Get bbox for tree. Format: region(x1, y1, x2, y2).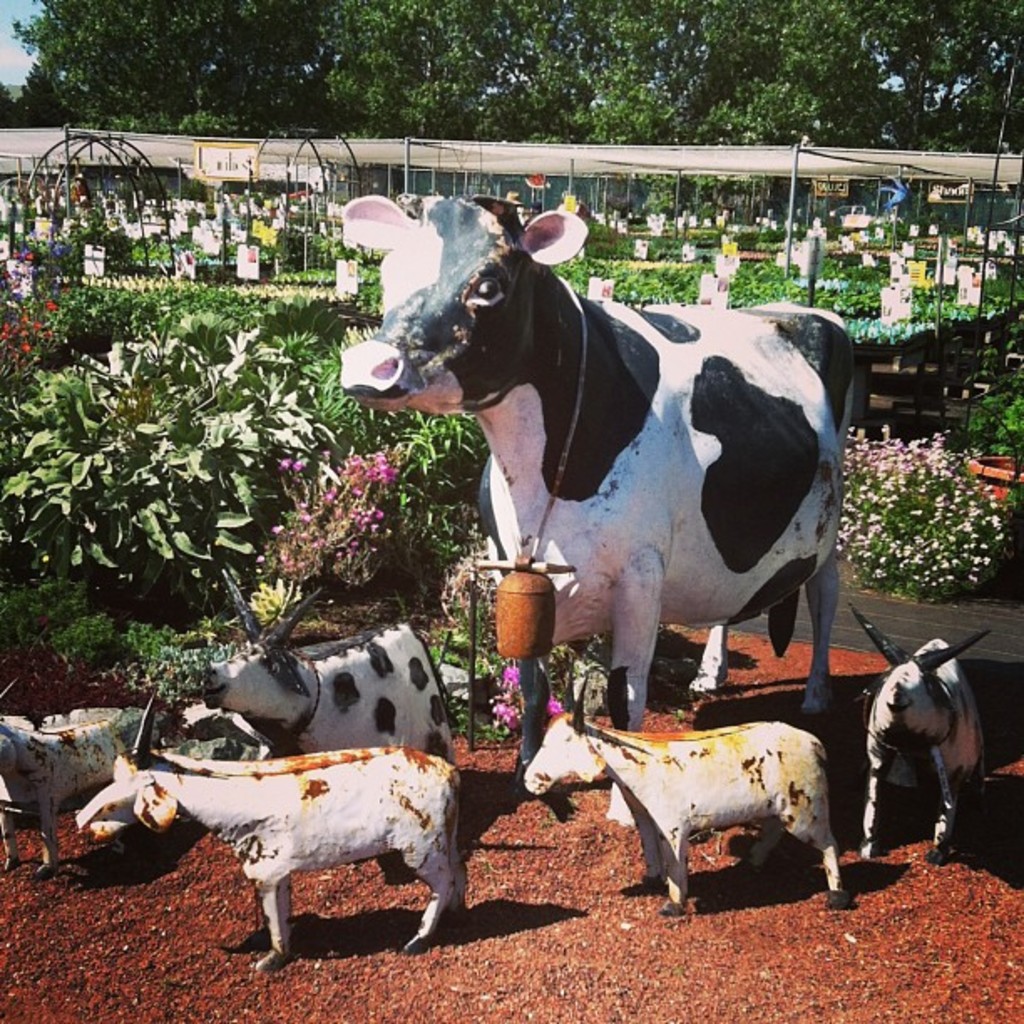
region(0, 0, 268, 127).
